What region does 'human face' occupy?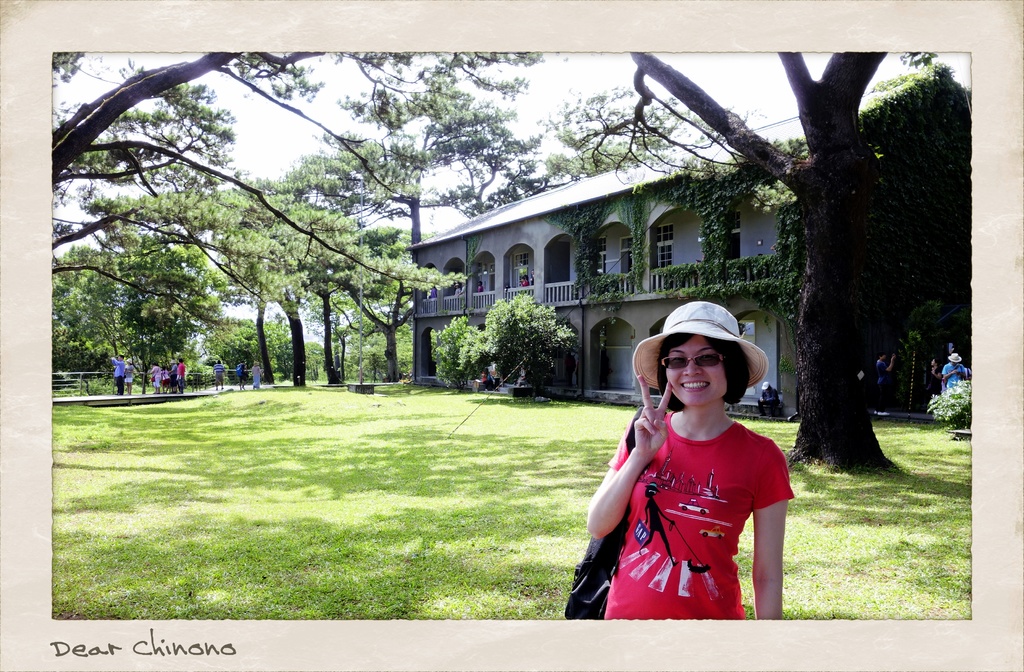
Rect(666, 337, 726, 404).
